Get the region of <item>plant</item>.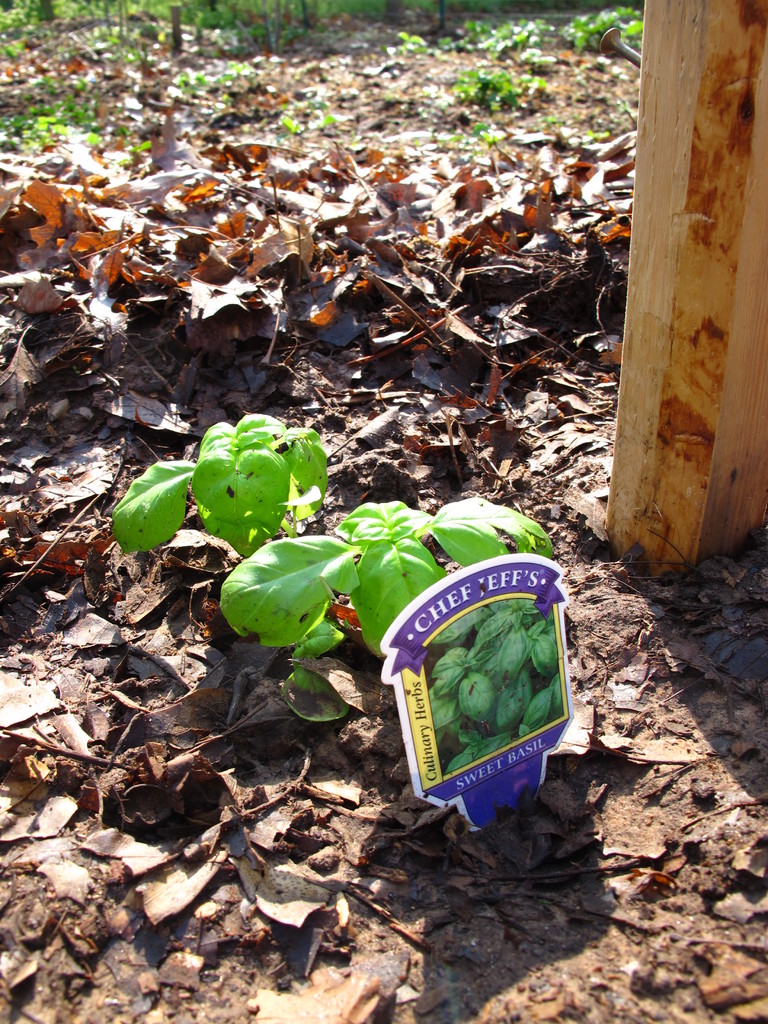
box(227, 54, 243, 69).
